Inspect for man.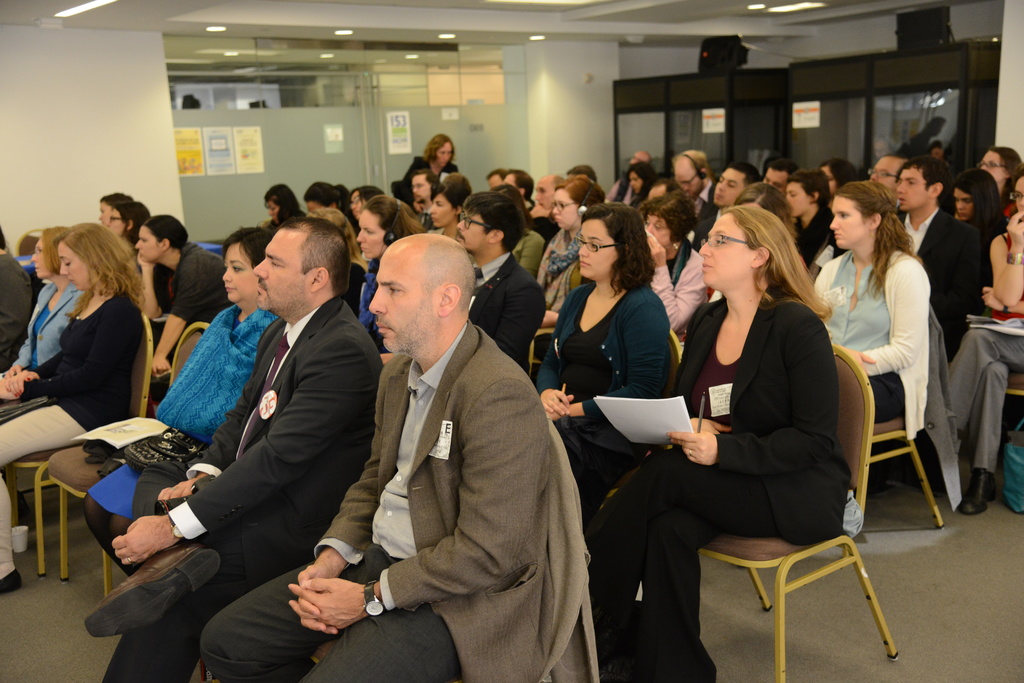
Inspection: (x1=453, y1=190, x2=548, y2=374).
